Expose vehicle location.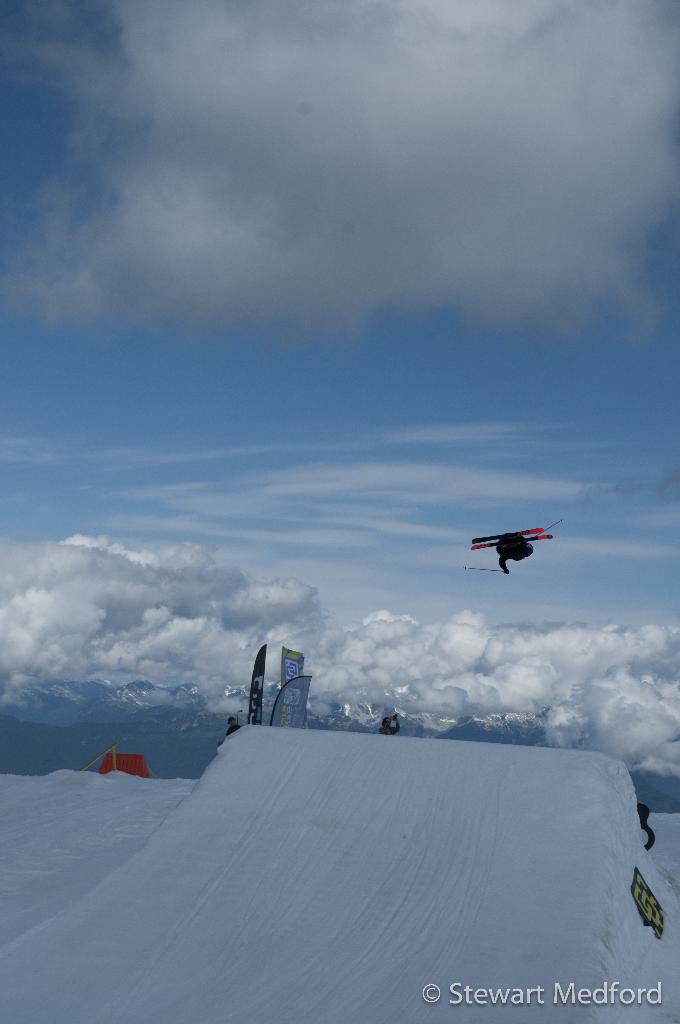
Exposed at bbox(469, 518, 560, 583).
